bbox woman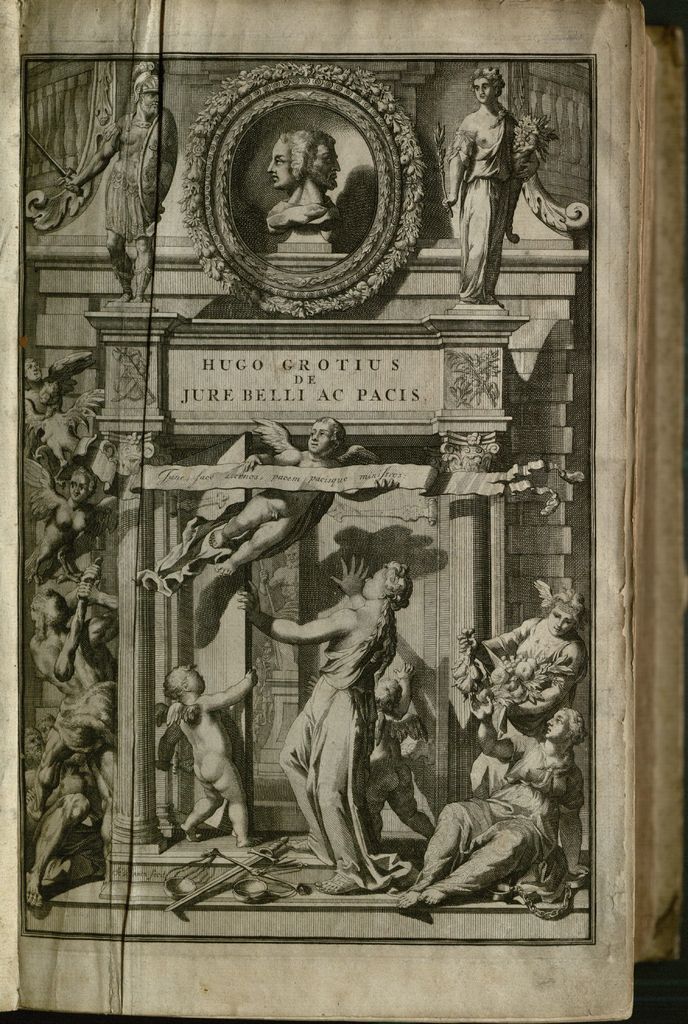
detection(461, 588, 590, 778)
